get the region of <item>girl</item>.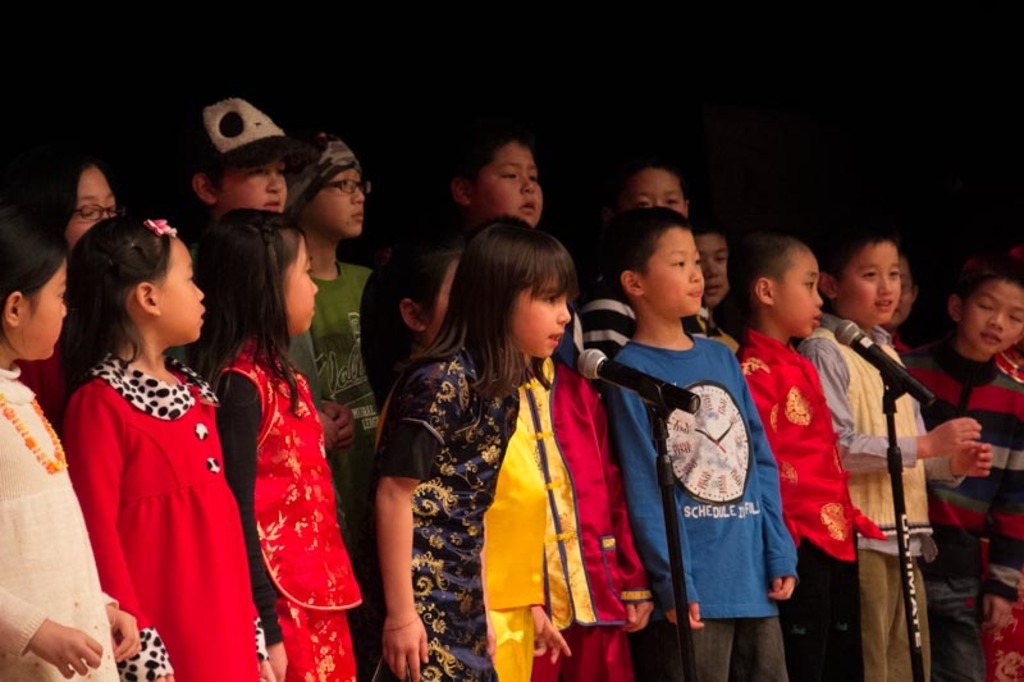
region(367, 235, 576, 681).
